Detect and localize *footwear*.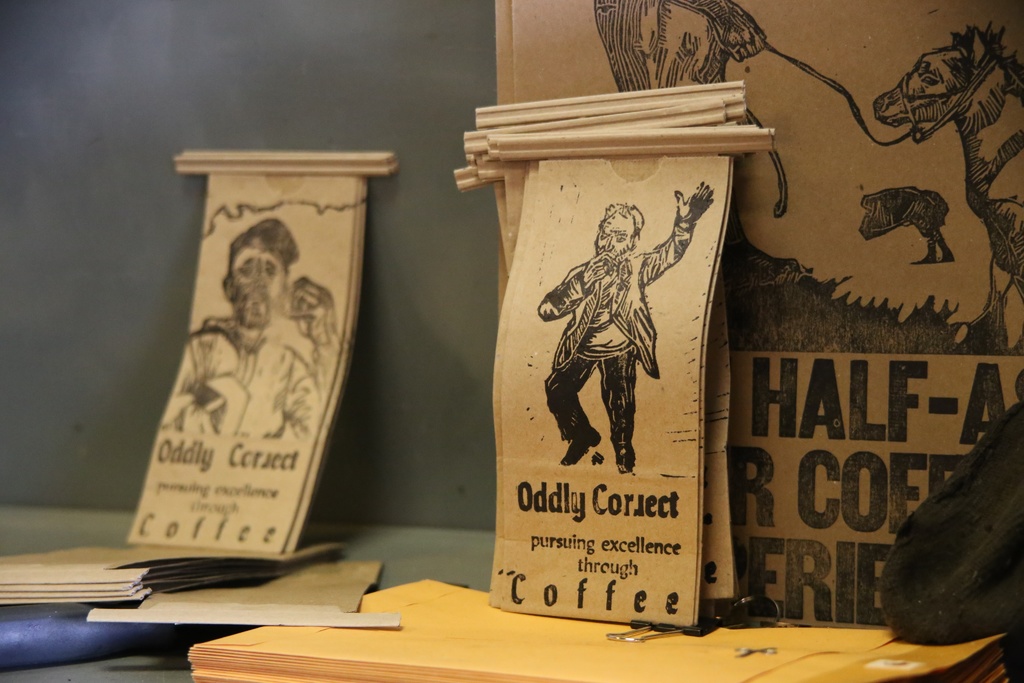
Localized at [616, 446, 639, 475].
